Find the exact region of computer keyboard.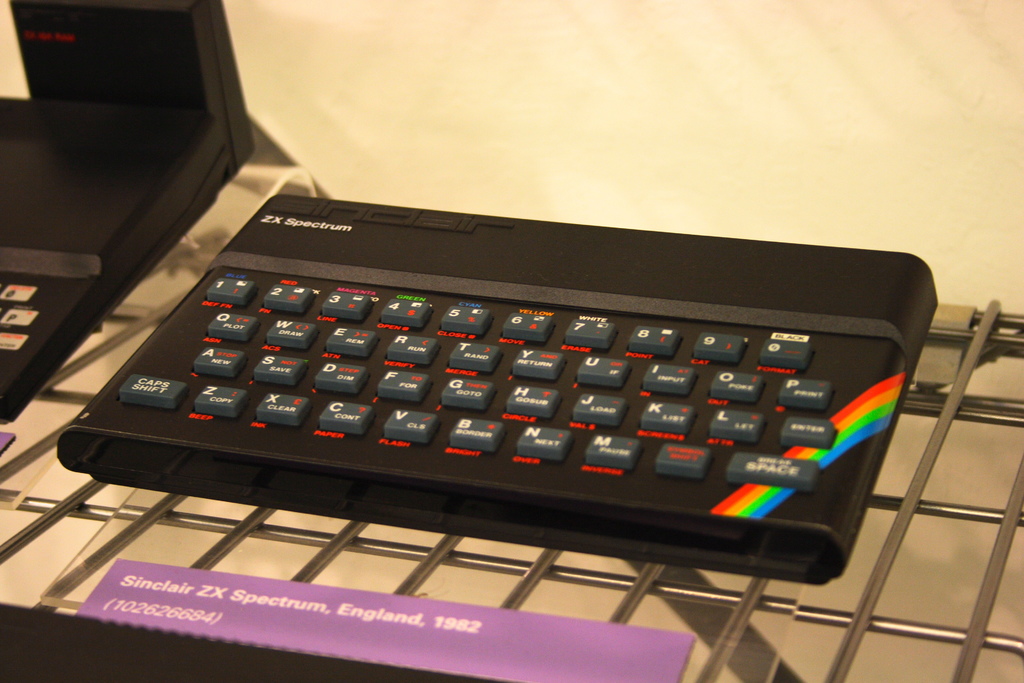
Exact region: 0 273 51 367.
